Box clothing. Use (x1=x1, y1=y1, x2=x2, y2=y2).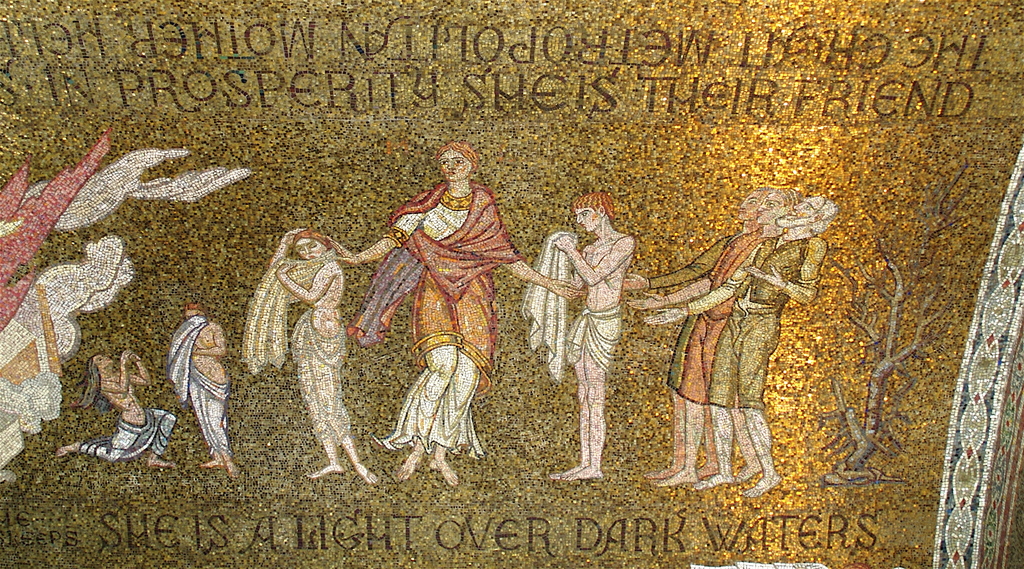
(x1=79, y1=414, x2=175, y2=459).
